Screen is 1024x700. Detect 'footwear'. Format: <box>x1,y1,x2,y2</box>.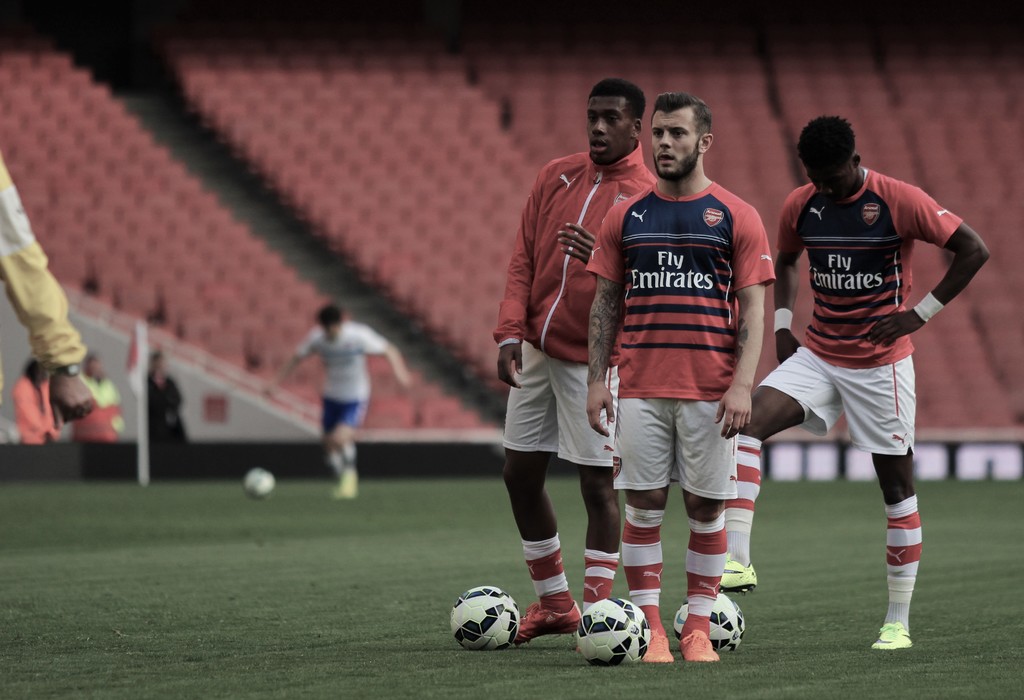
<box>331,496,340,505</box>.
